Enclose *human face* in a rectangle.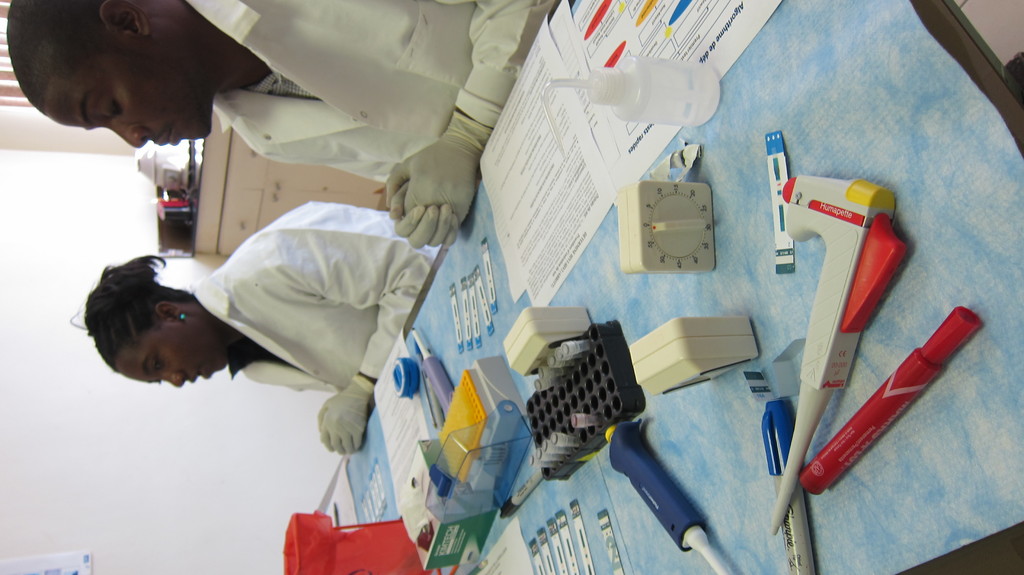
41/36/209/149.
